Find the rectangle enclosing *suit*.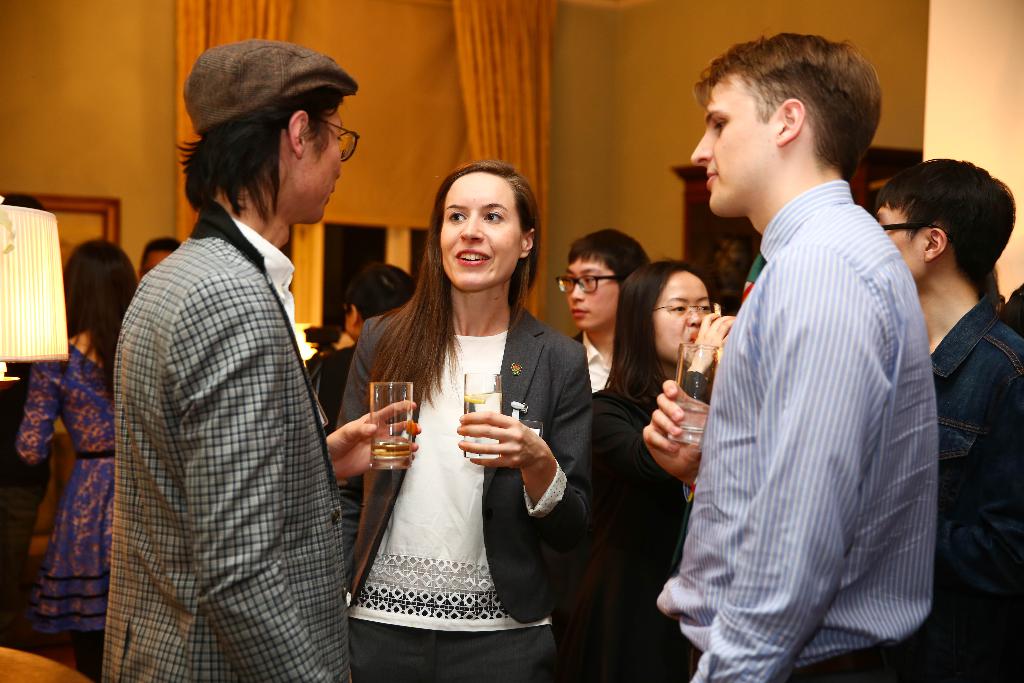
region(103, 202, 356, 682).
